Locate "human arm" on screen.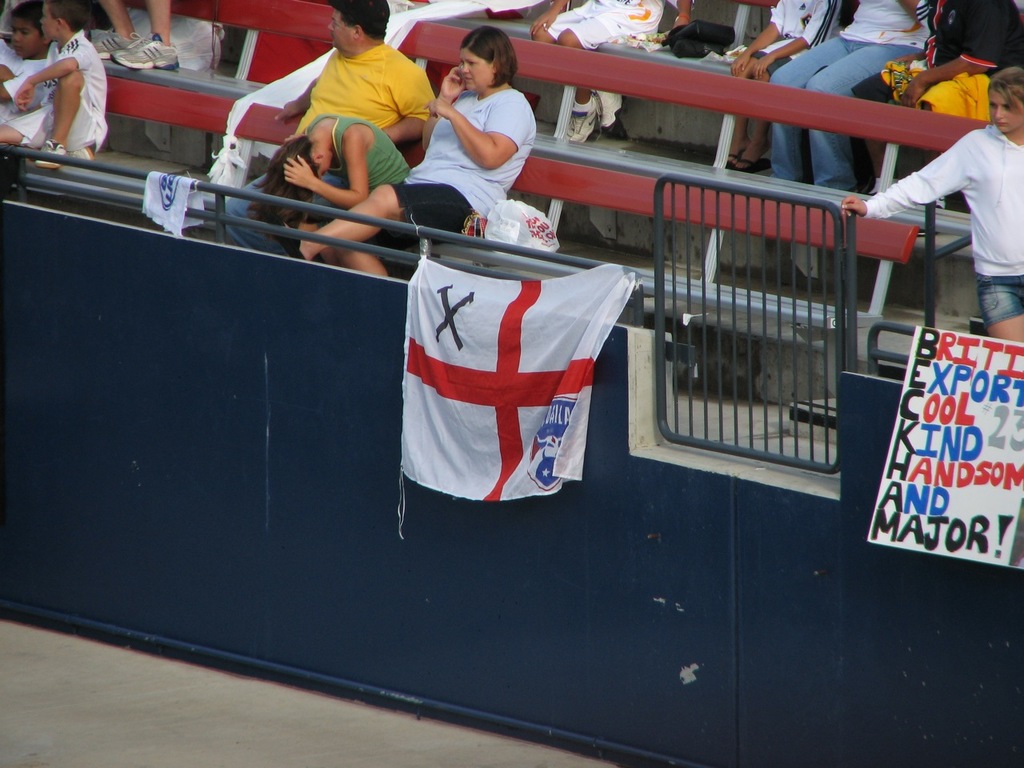
On screen at l=661, t=0, r=690, b=26.
